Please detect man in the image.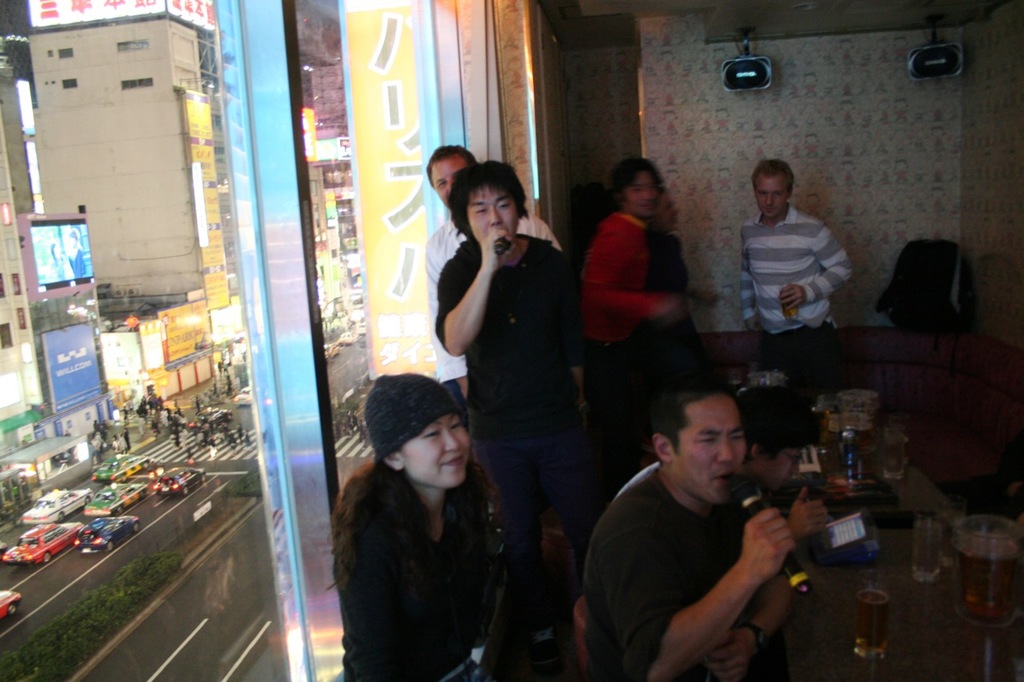
region(581, 157, 684, 364).
